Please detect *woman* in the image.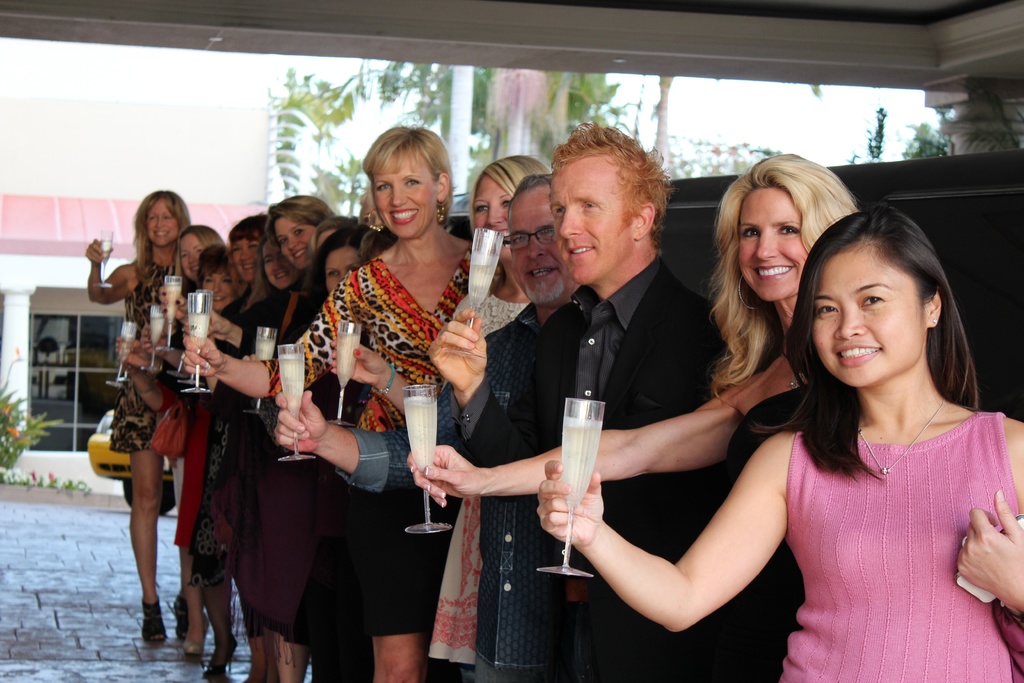
locate(185, 125, 502, 682).
